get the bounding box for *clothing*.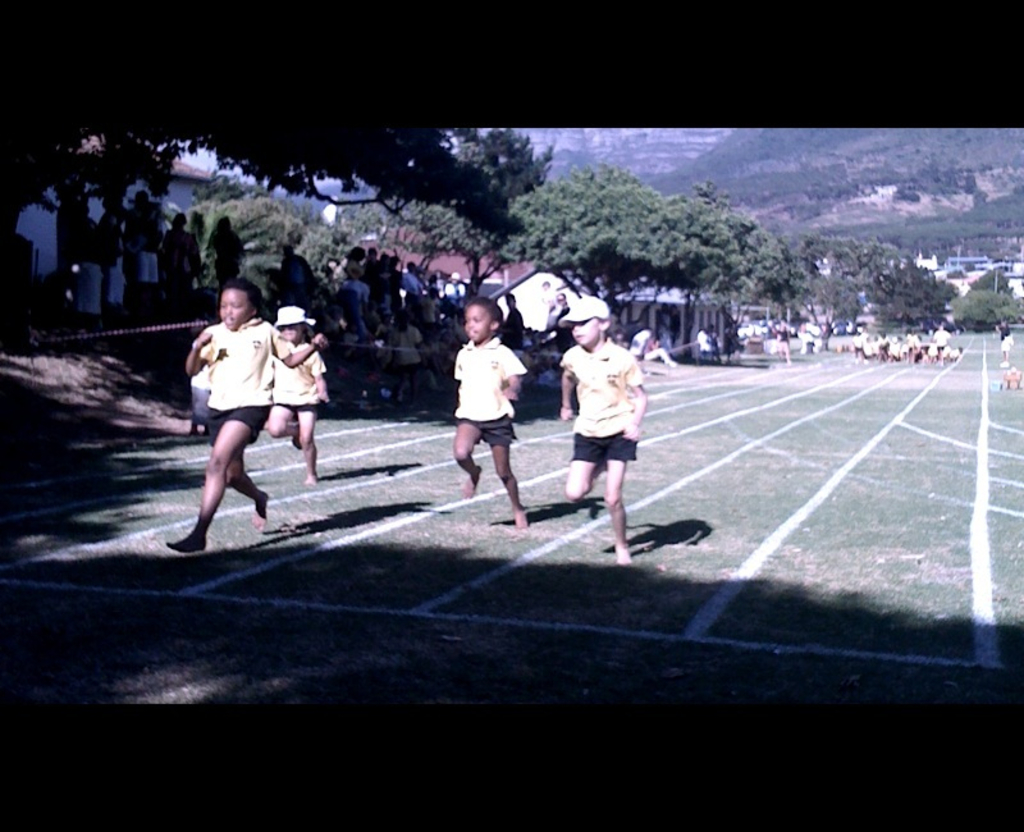
Rect(453, 338, 530, 448).
